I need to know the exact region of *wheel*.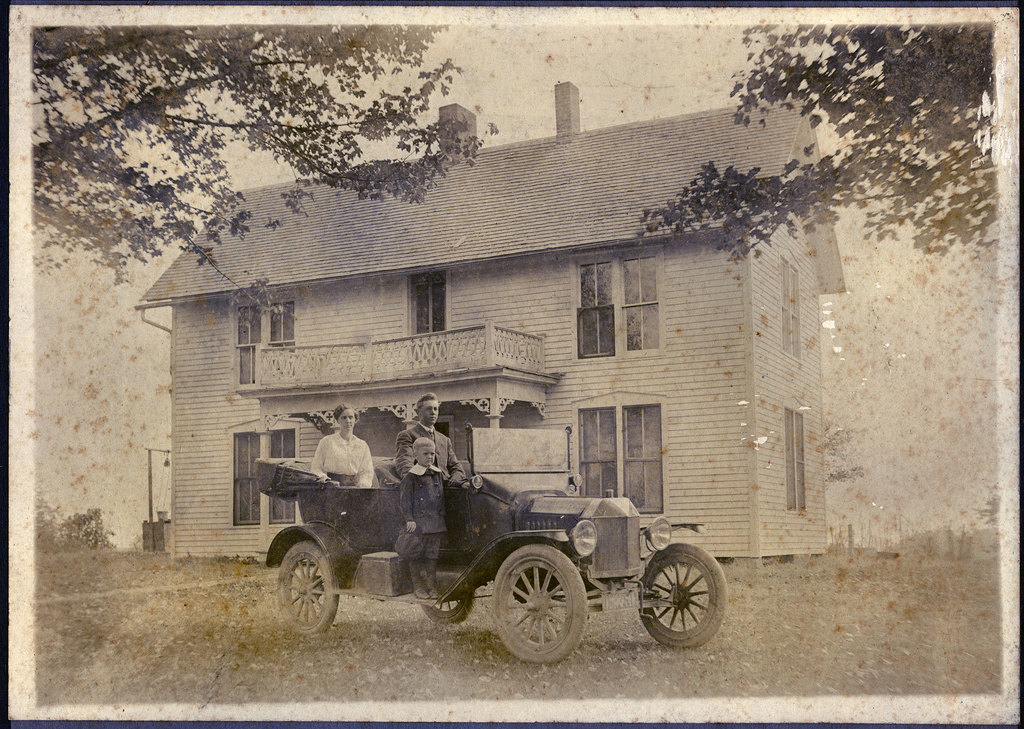
Region: rect(640, 544, 725, 653).
